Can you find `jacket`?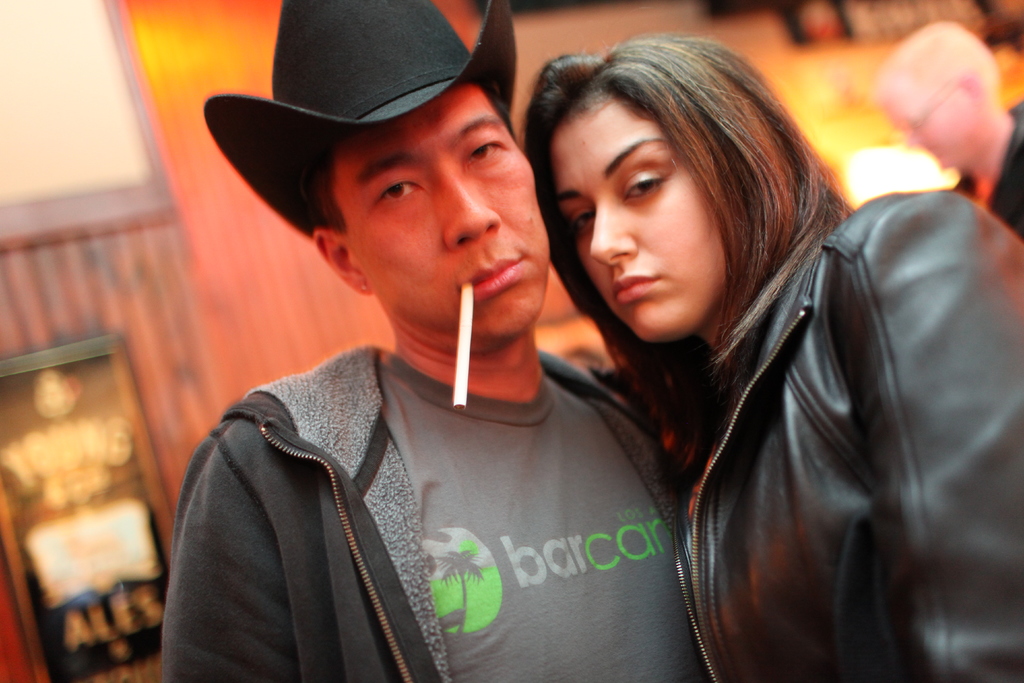
Yes, bounding box: x1=627, y1=166, x2=1011, y2=682.
